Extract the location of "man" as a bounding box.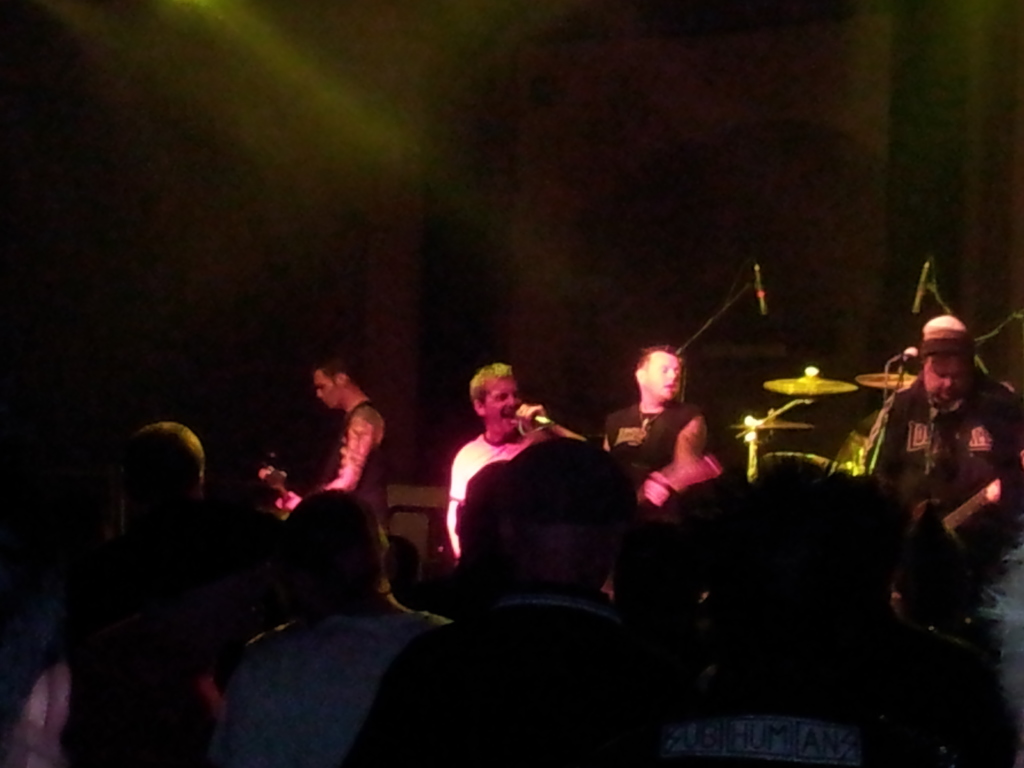
[x1=598, y1=346, x2=710, y2=594].
